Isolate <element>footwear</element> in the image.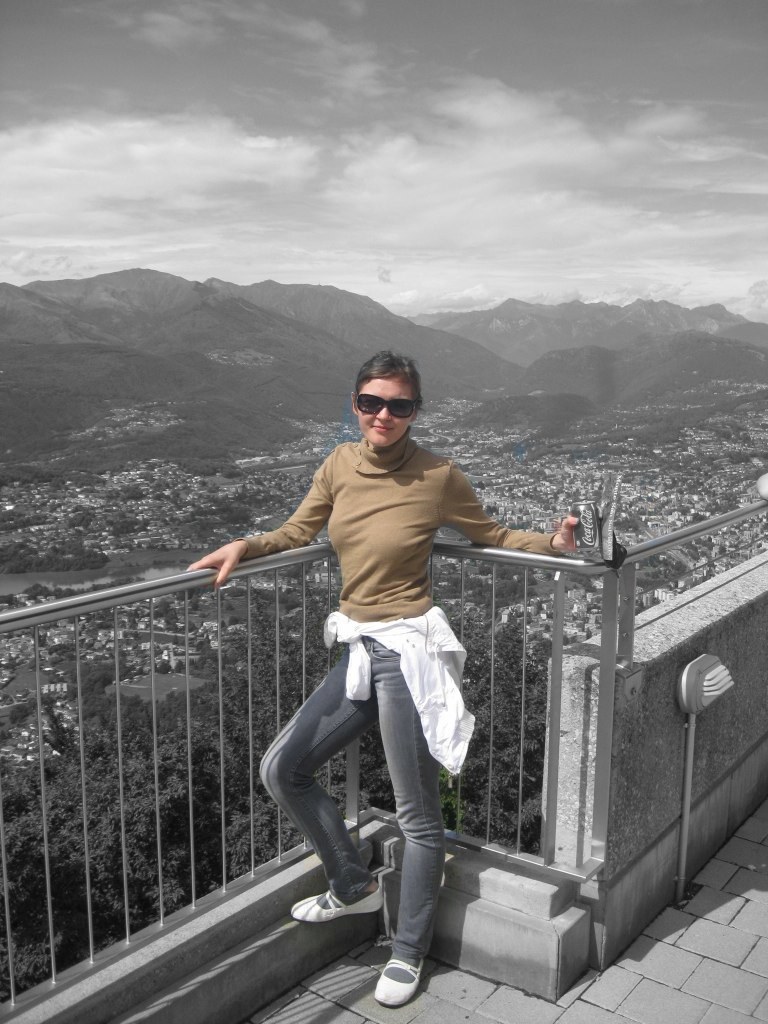
Isolated region: box(299, 856, 382, 958).
